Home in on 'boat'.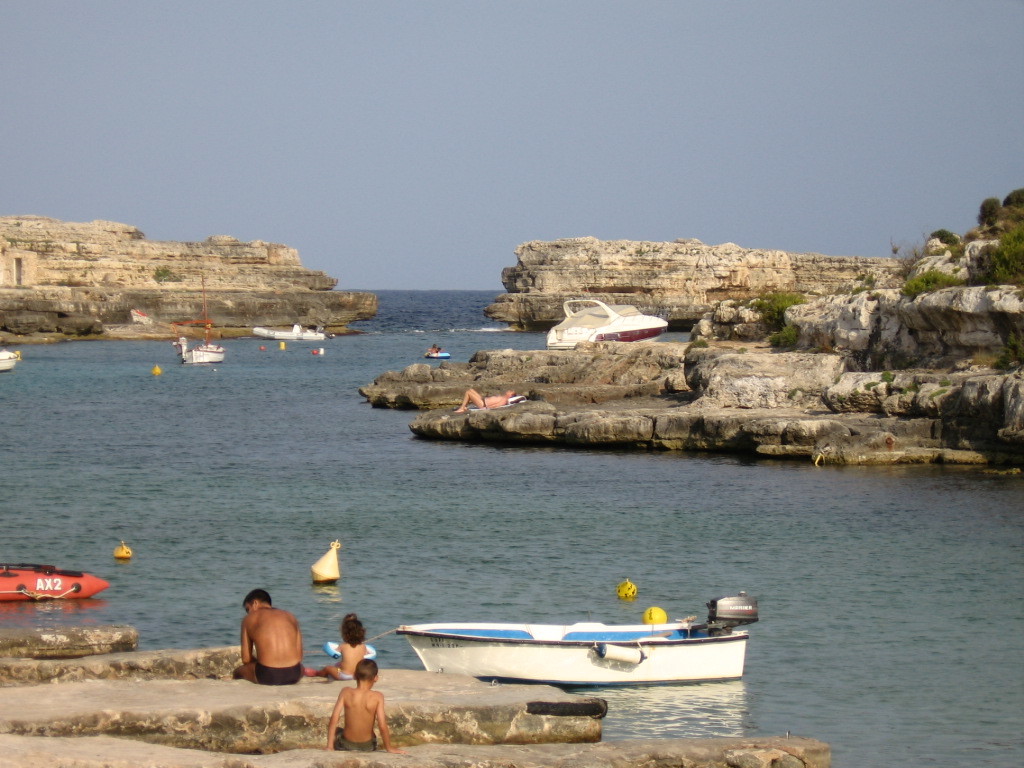
Homed in at left=253, top=322, right=327, bottom=340.
